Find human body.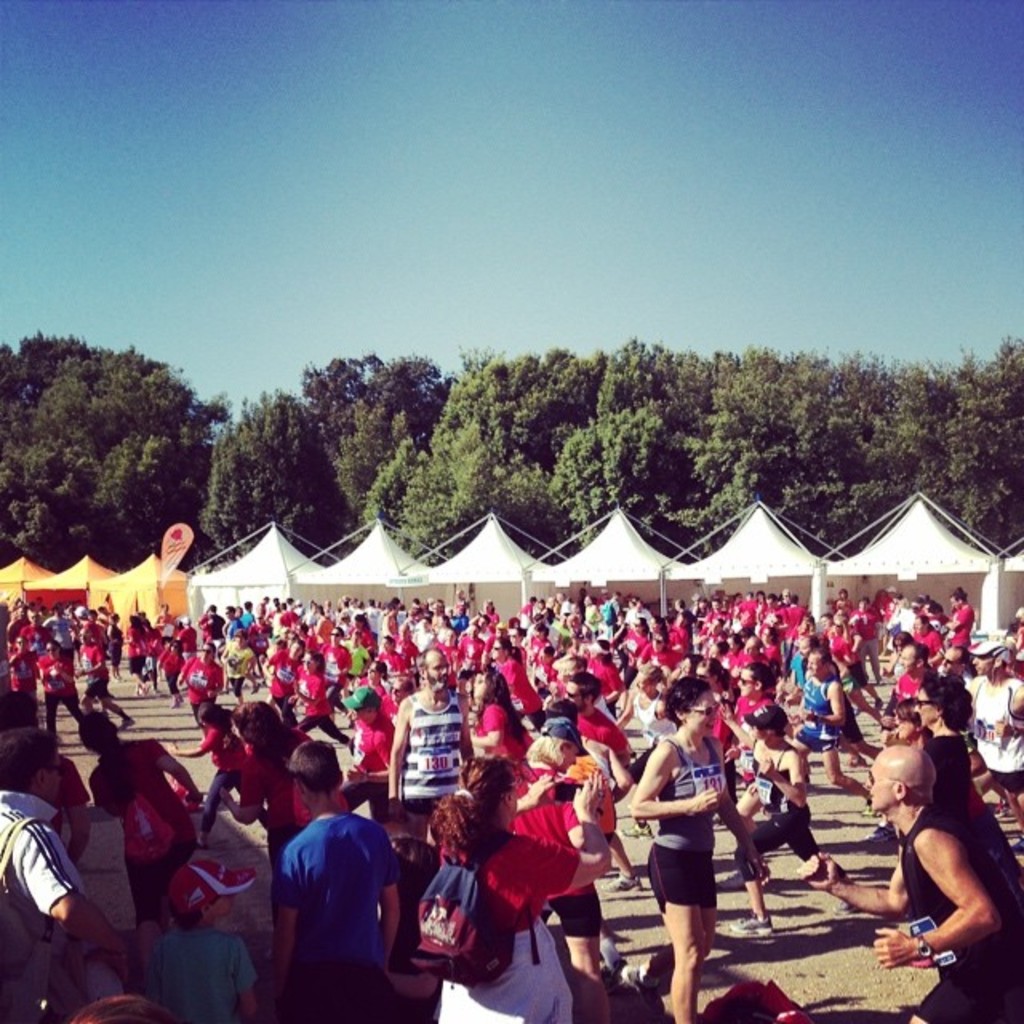
locate(878, 723, 1008, 989).
